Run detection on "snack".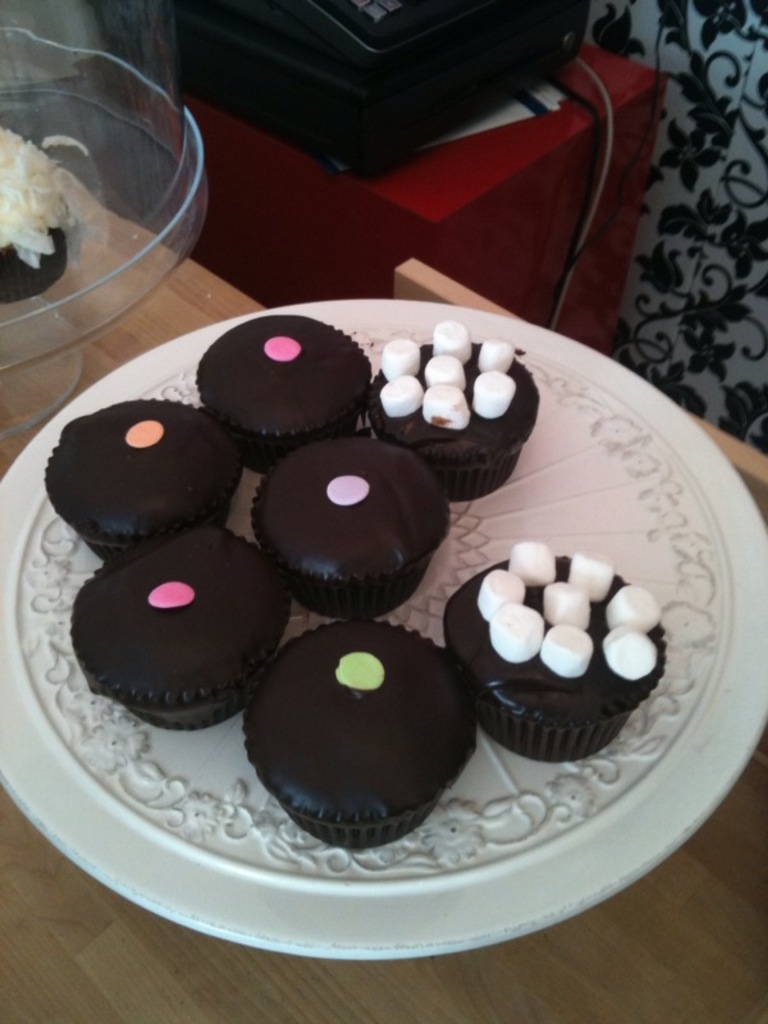
Result: <box>77,522,296,728</box>.
